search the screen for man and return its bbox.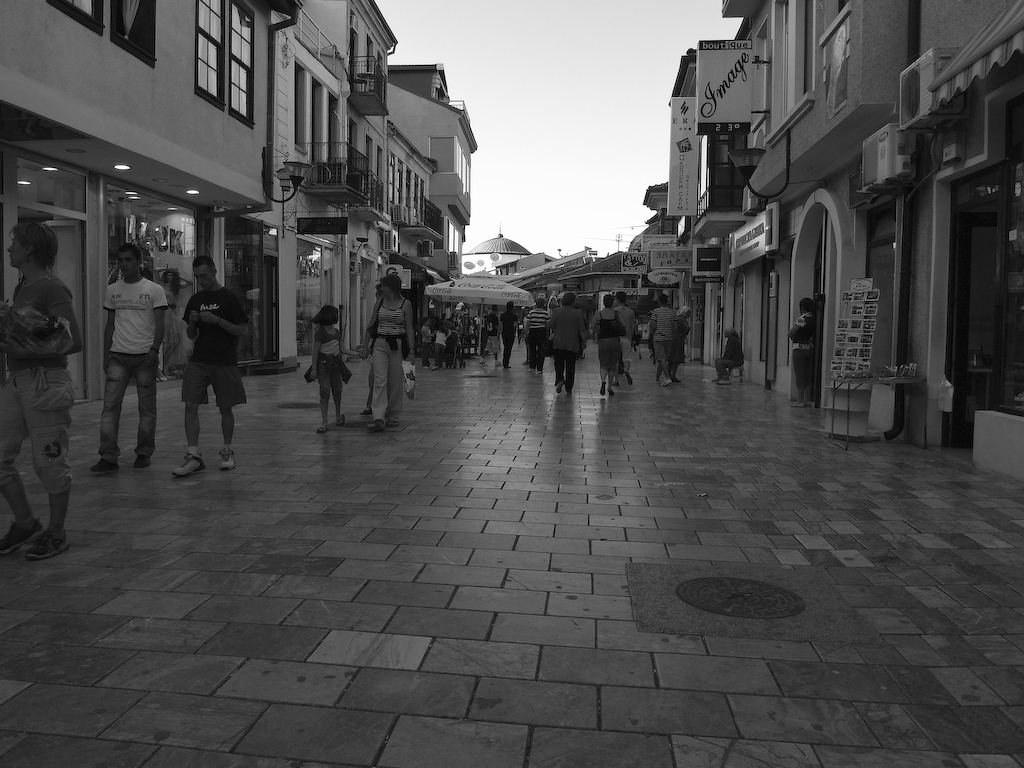
Found: bbox=(676, 305, 695, 381).
